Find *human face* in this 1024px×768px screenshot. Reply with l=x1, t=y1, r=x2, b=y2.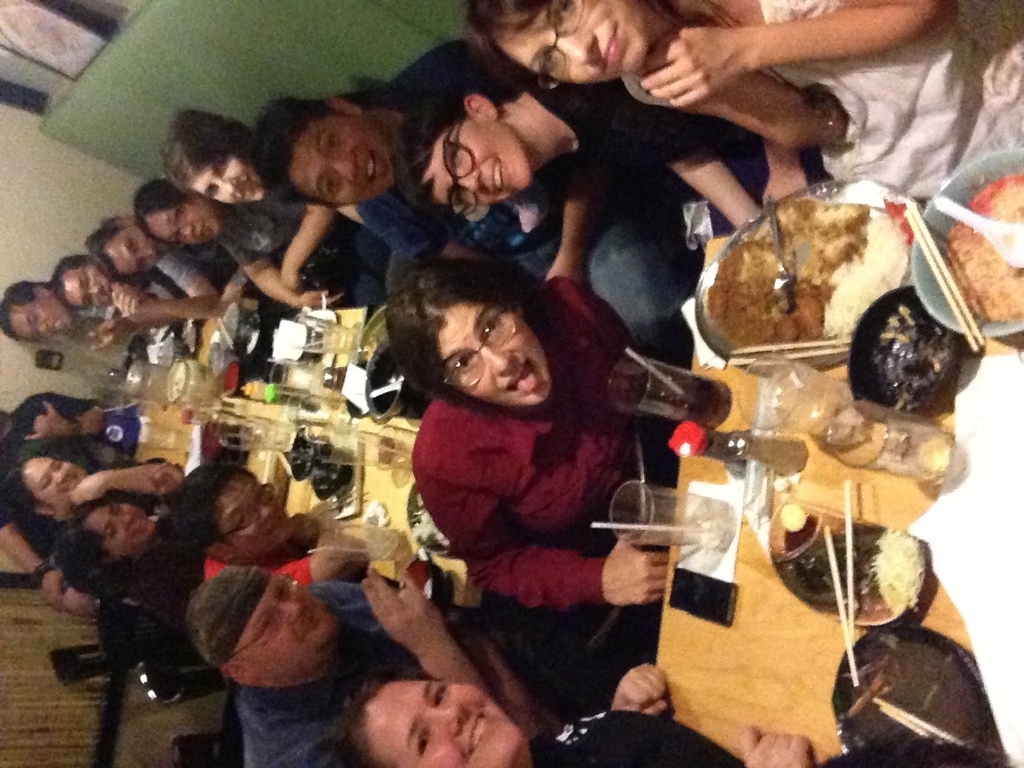
l=218, t=472, r=290, b=556.
